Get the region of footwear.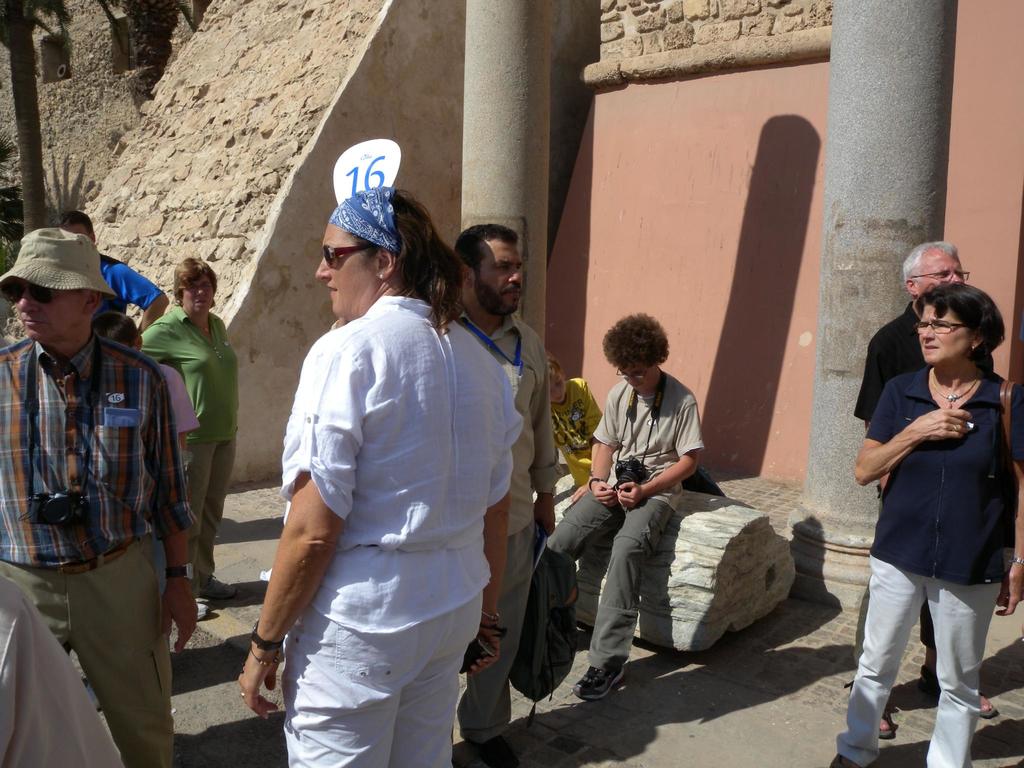
[x1=470, y1=733, x2=517, y2=767].
